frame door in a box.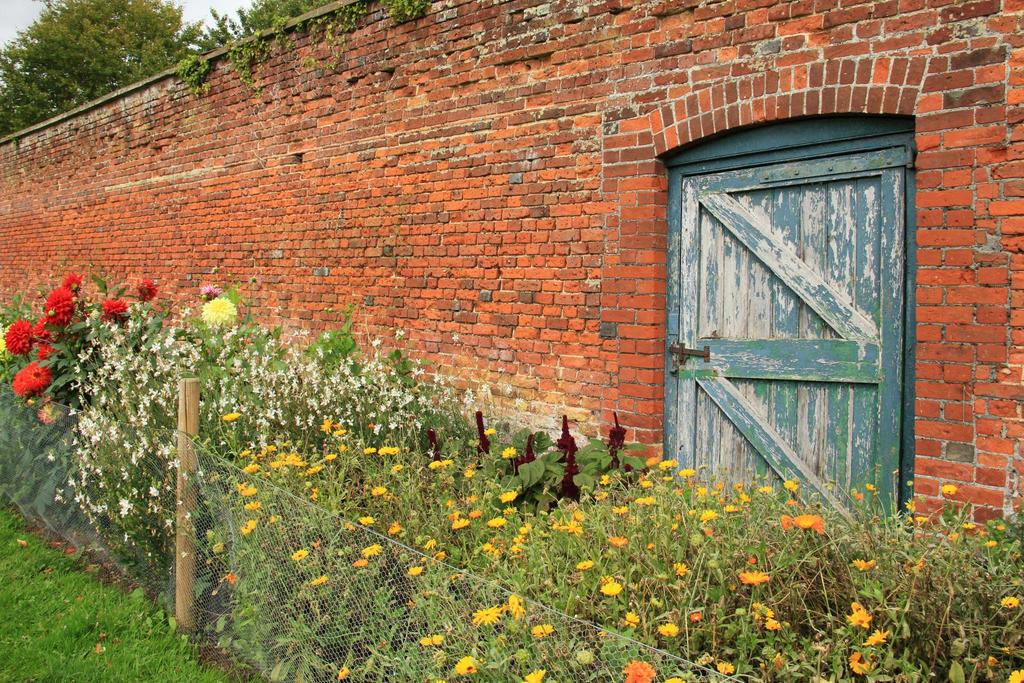
(678,128,904,528).
